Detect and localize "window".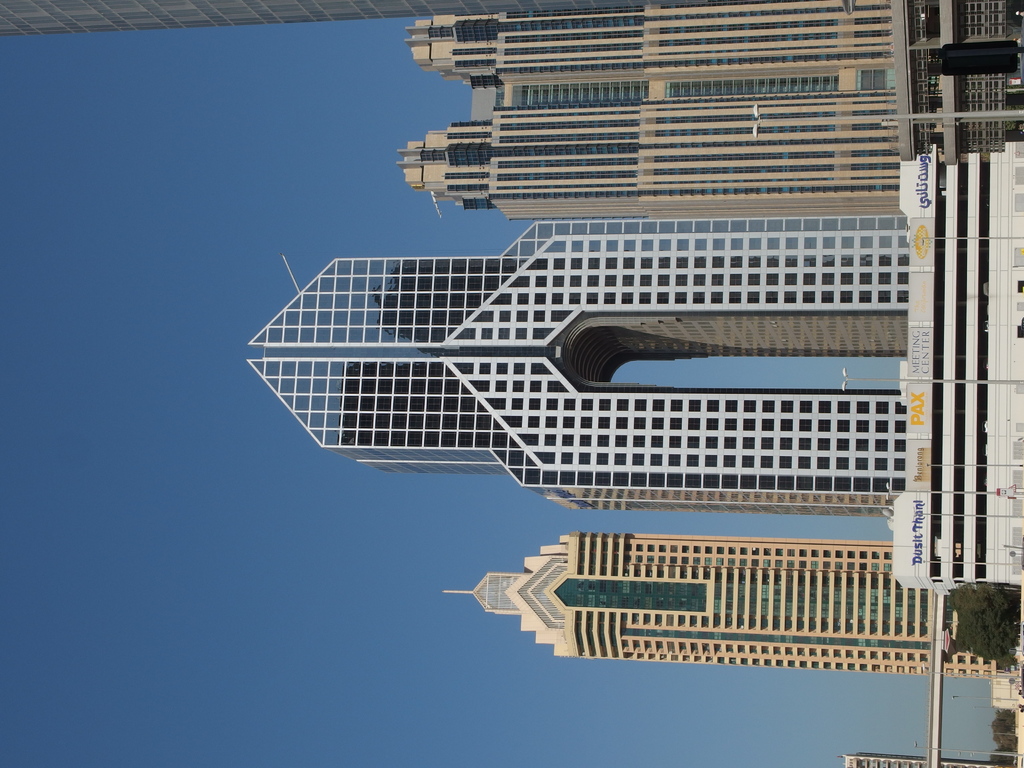
Localized at x1=623, y1=275, x2=634, y2=288.
